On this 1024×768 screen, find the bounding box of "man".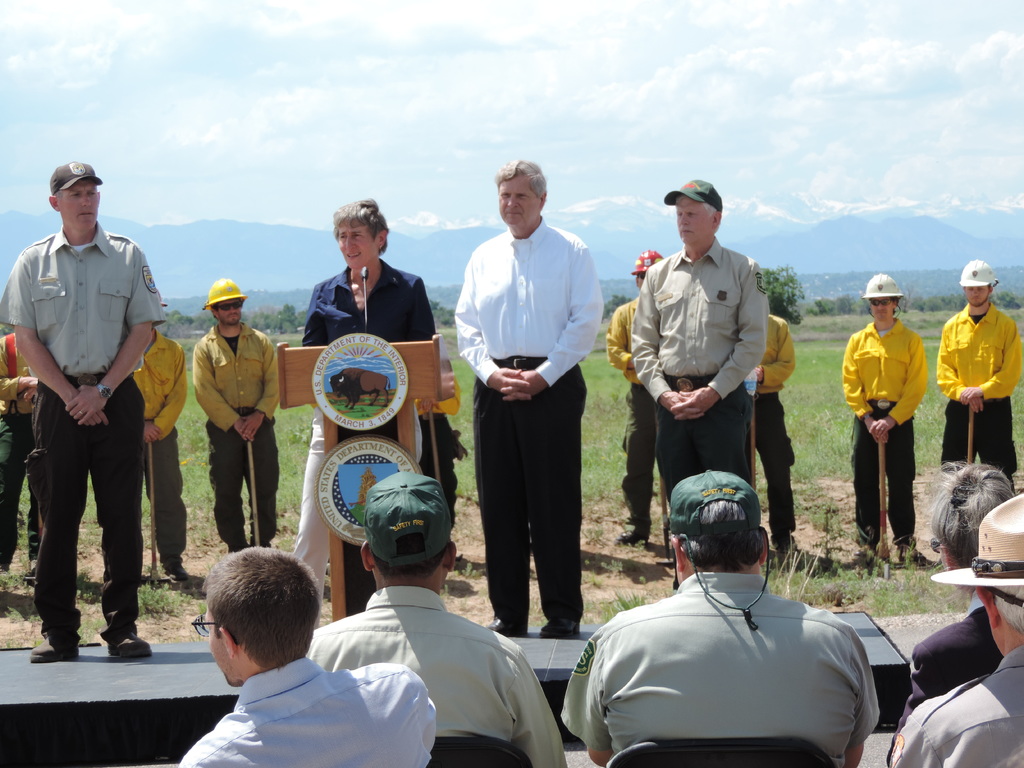
Bounding box: box(746, 257, 794, 572).
